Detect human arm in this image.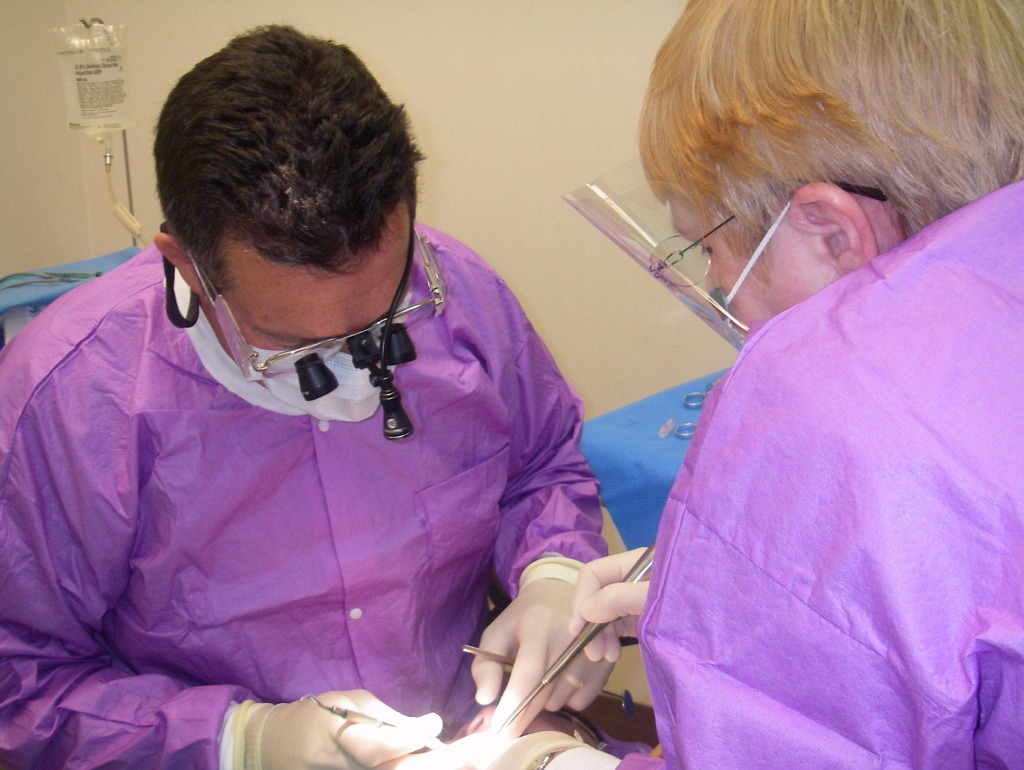
Detection: detection(488, 486, 980, 769).
